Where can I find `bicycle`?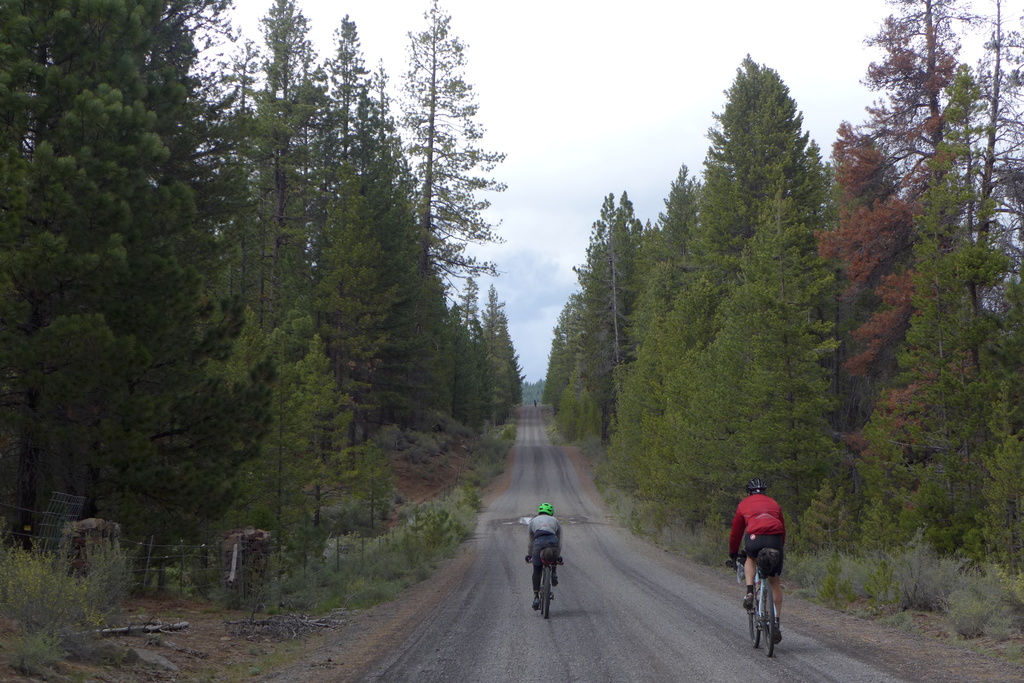
You can find it at 528 546 564 620.
